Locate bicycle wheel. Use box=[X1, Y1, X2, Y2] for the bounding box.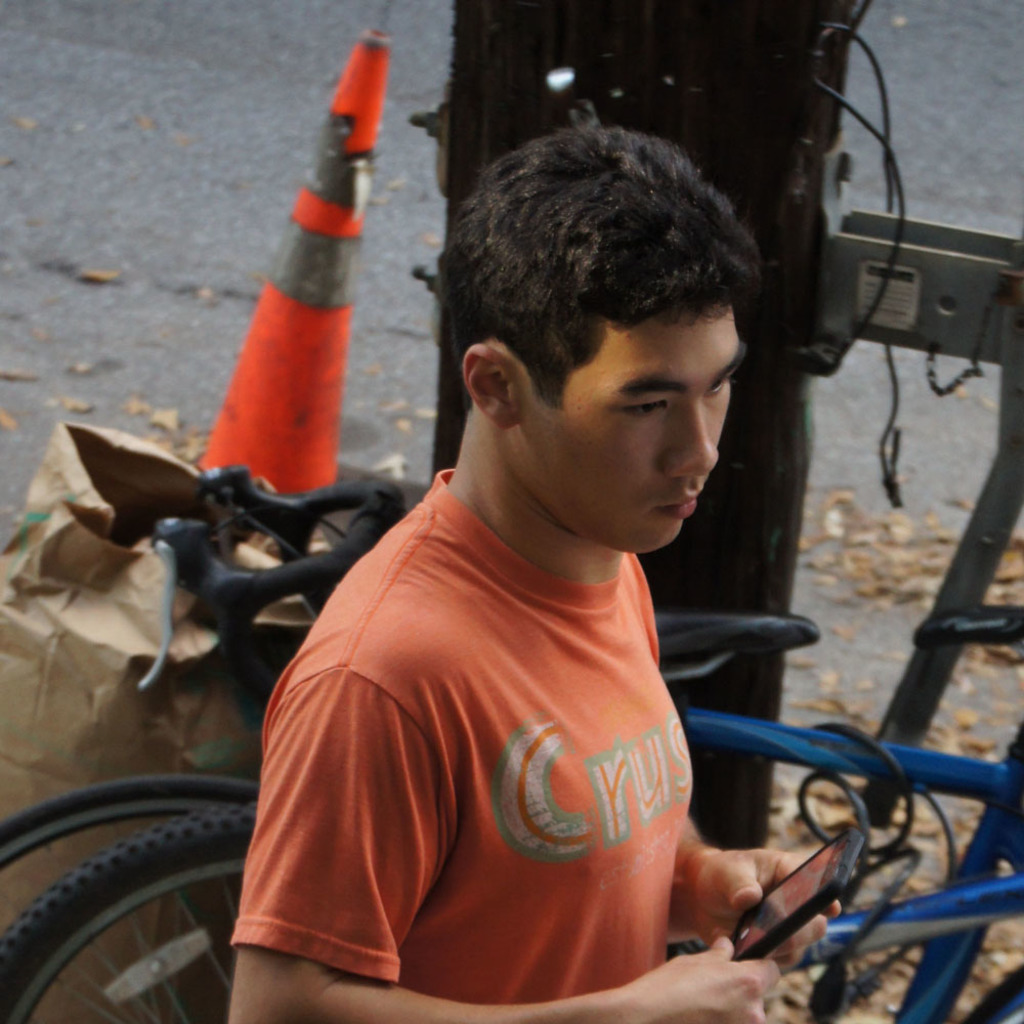
box=[0, 767, 272, 883].
